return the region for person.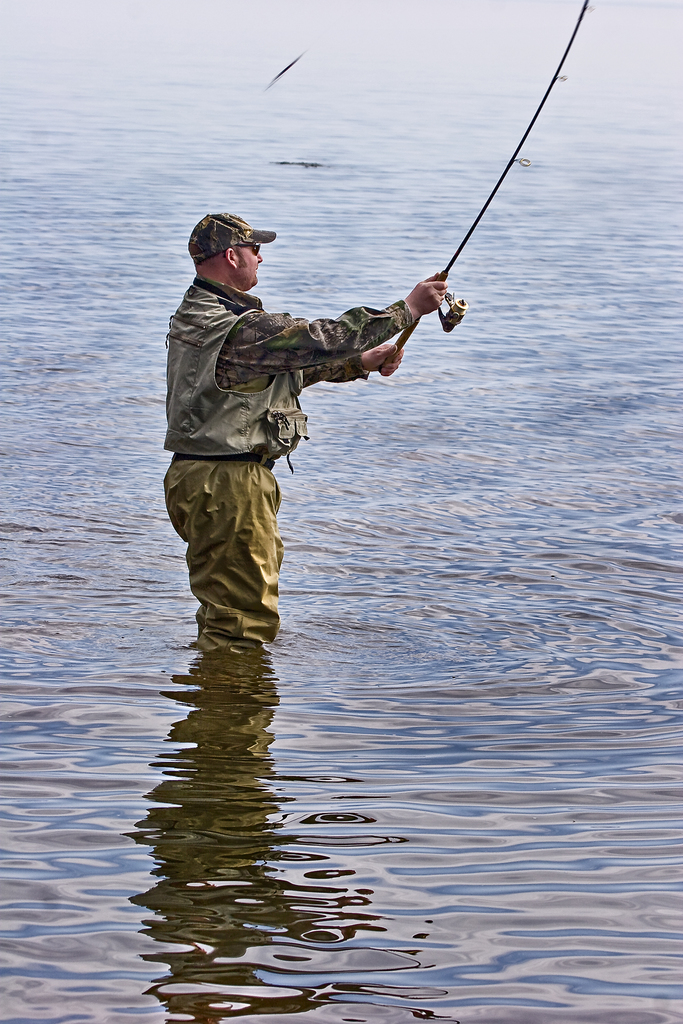
{"left": 165, "top": 167, "right": 453, "bottom": 680}.
